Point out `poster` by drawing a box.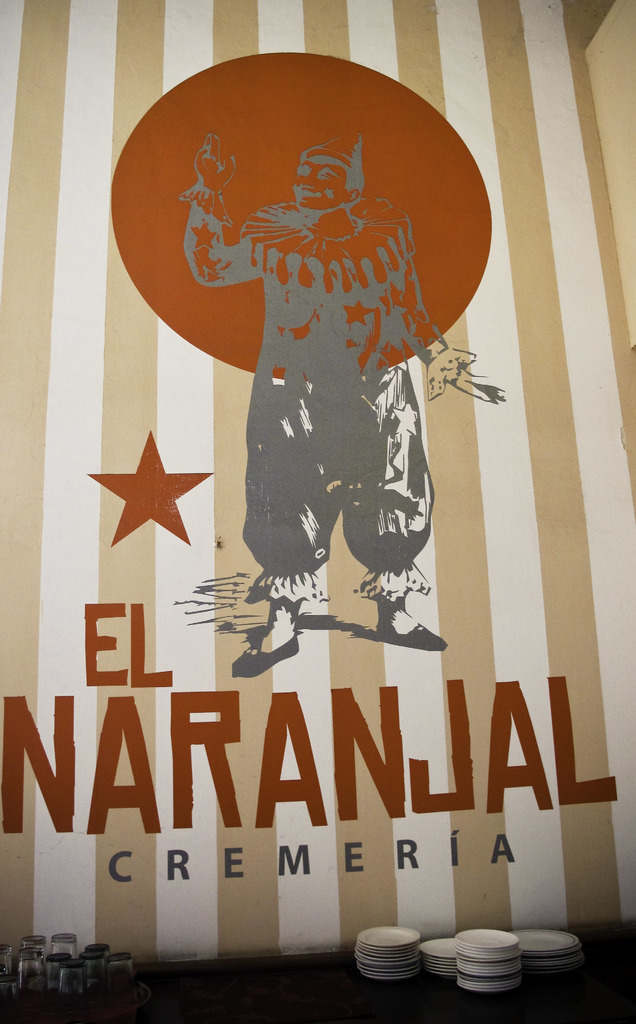
crop(0, 0, 635, 1023).
